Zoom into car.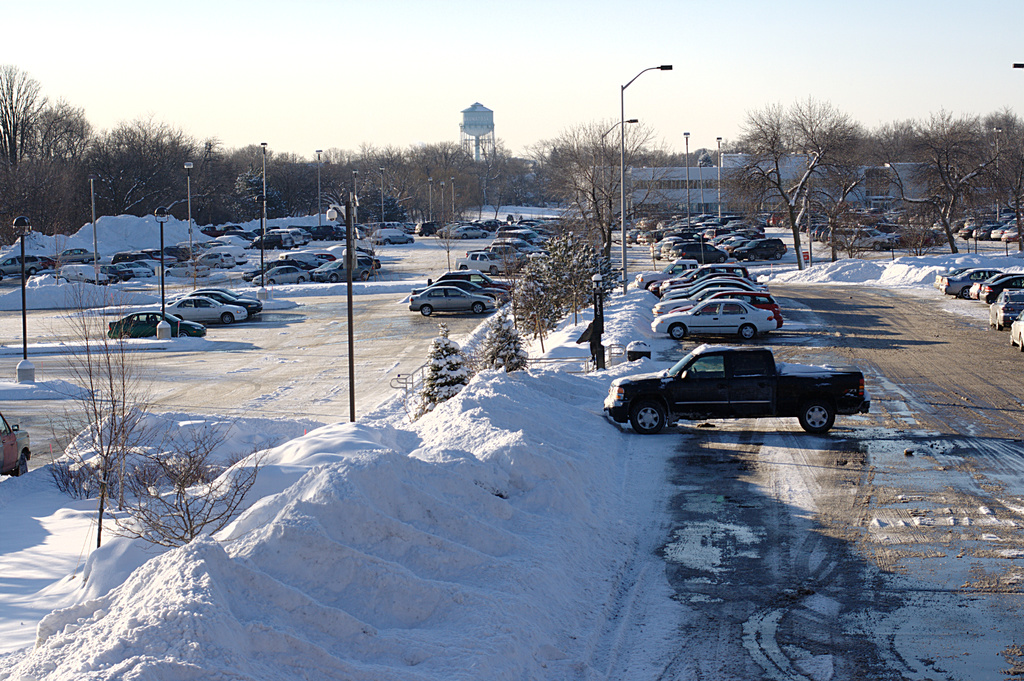
Zoom target: <box>0,414,32,473</box>.
